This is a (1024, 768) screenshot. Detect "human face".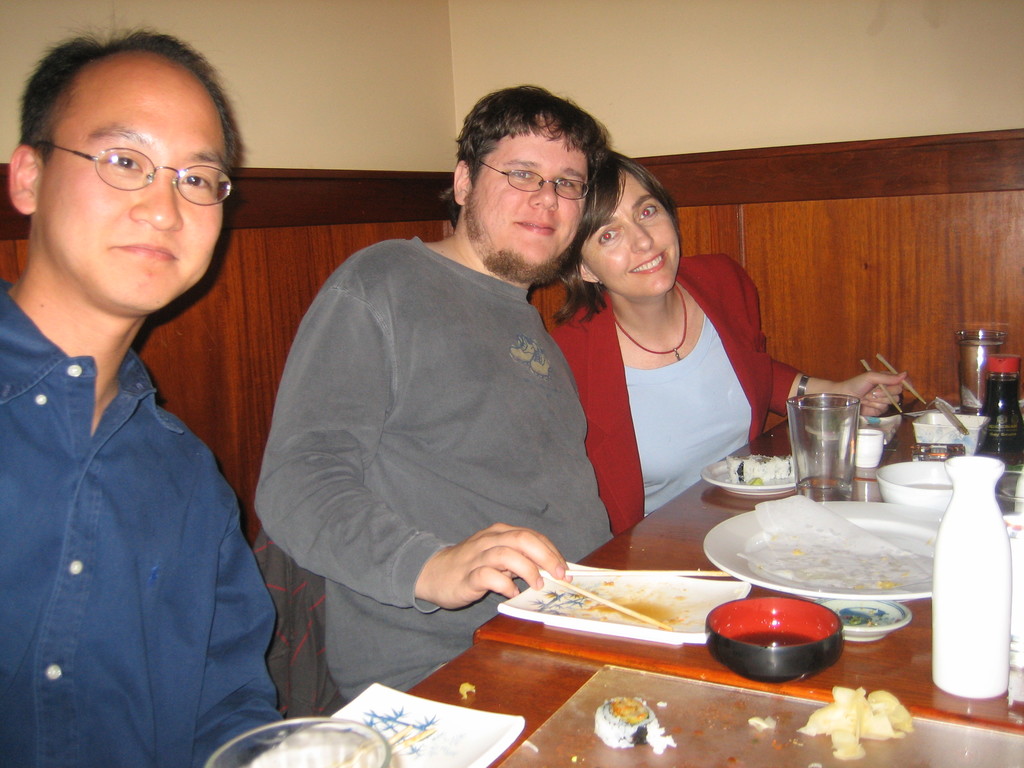
x1=577 y1=163 x2=677 y2=294.
